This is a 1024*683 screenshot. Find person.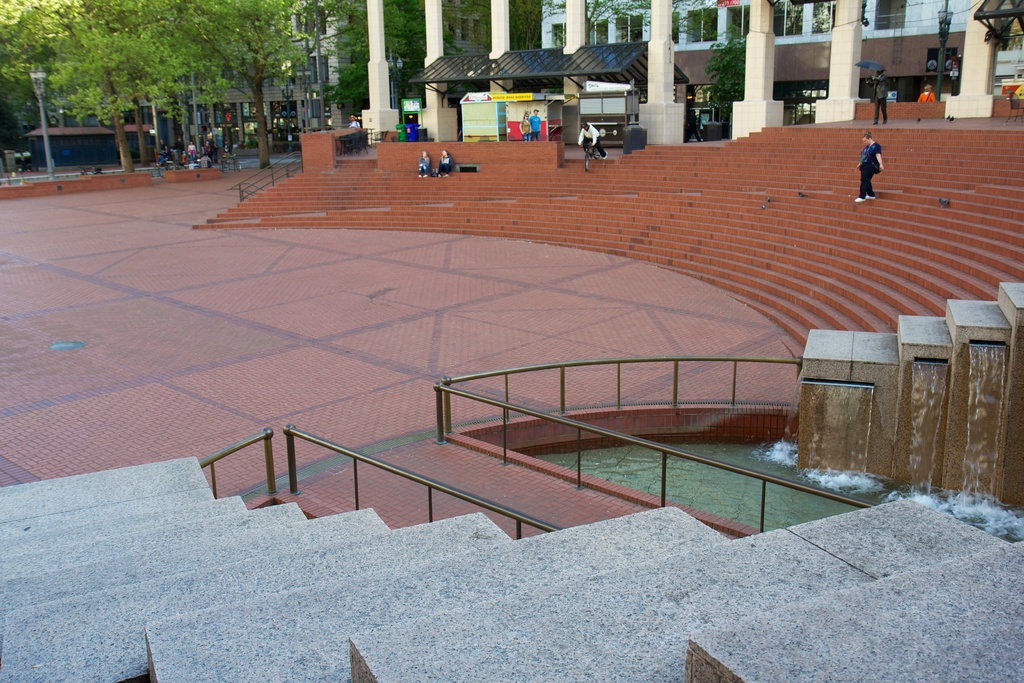
Bounding box: detection(856, 133, 882, 200).
